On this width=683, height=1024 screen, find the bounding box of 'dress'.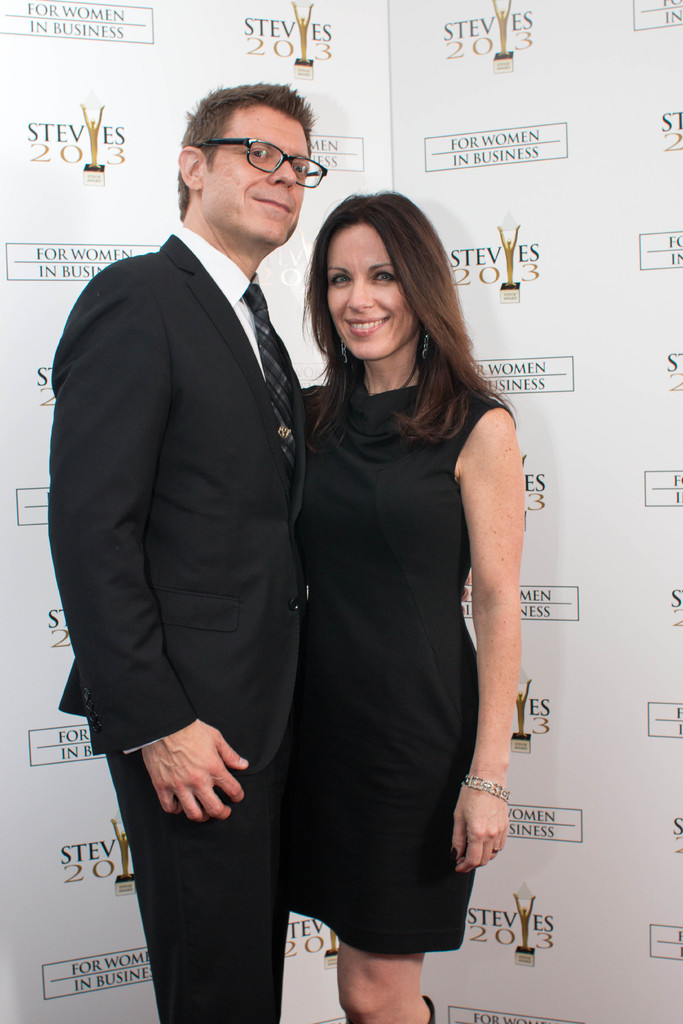
Bounding box: region(288, 378, 514, 957).
